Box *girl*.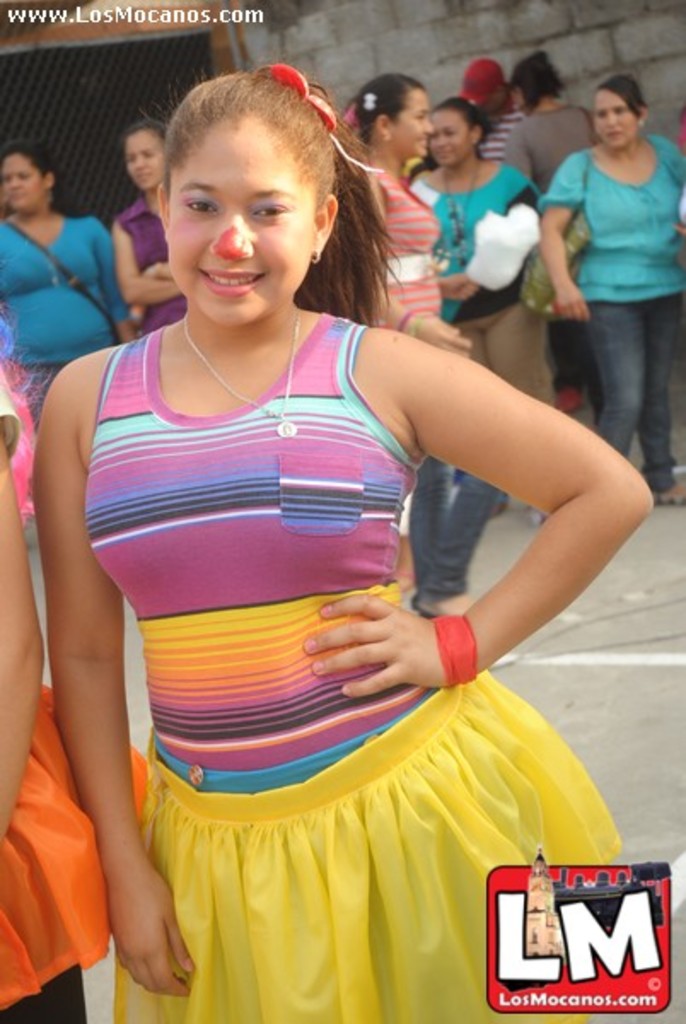
(x1=113, y1=114, x2=186, y2=333).
